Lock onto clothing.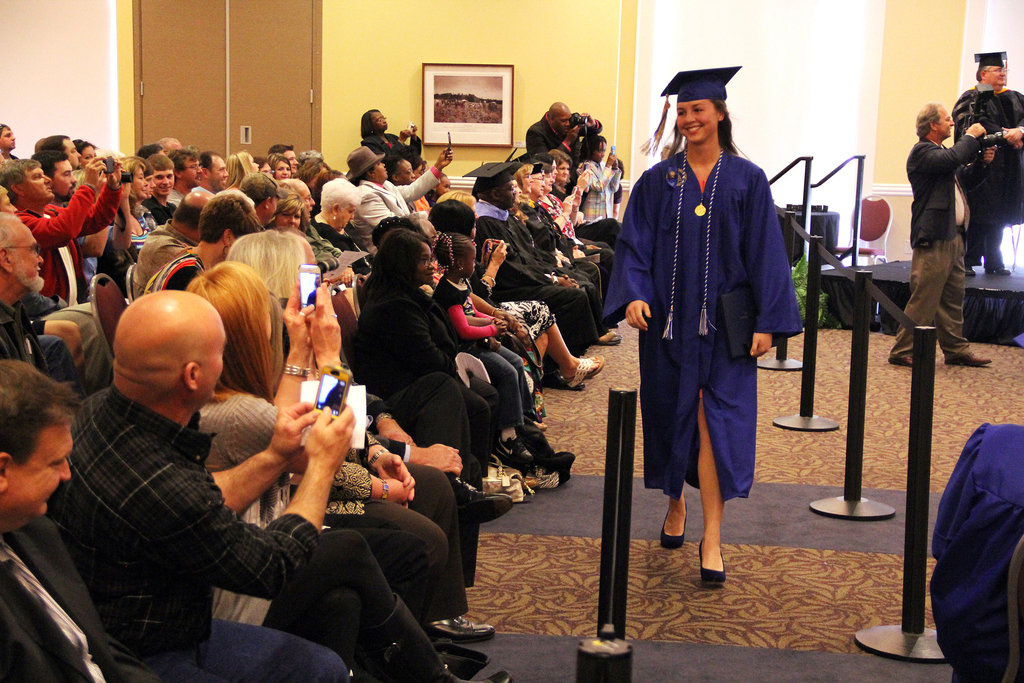
Locked: <box>931,422,1023,682</box>.
